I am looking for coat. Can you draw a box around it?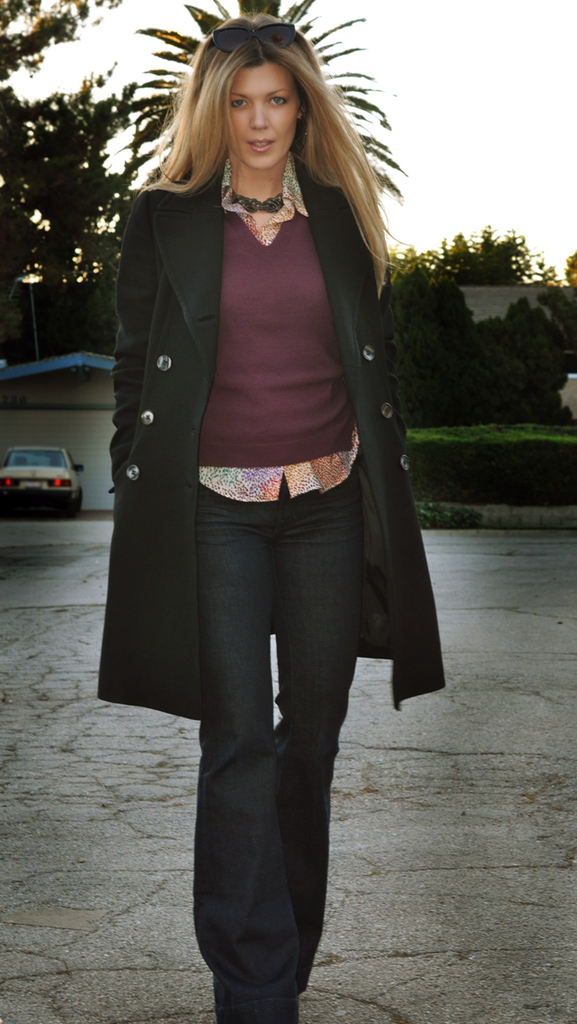
Sure, the bounding box is 99, 155, 446, 712.
